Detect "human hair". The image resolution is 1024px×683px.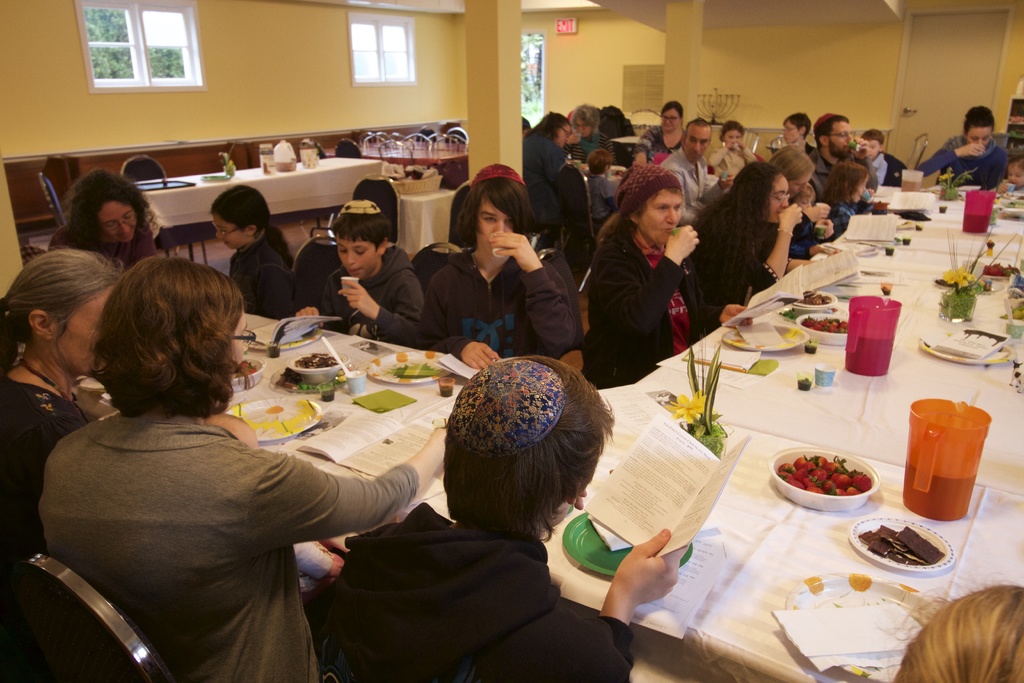
detection(772, 147, 813, 183).
